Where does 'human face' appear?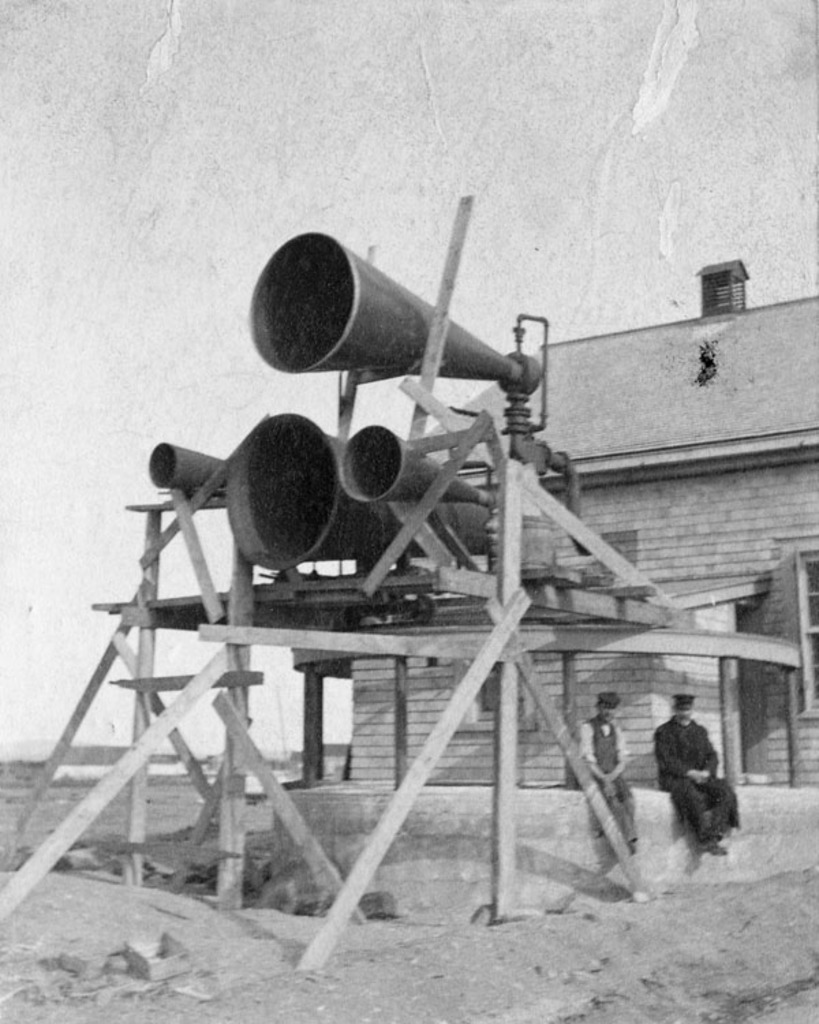
Appears at [674, 703, 699, 728].
